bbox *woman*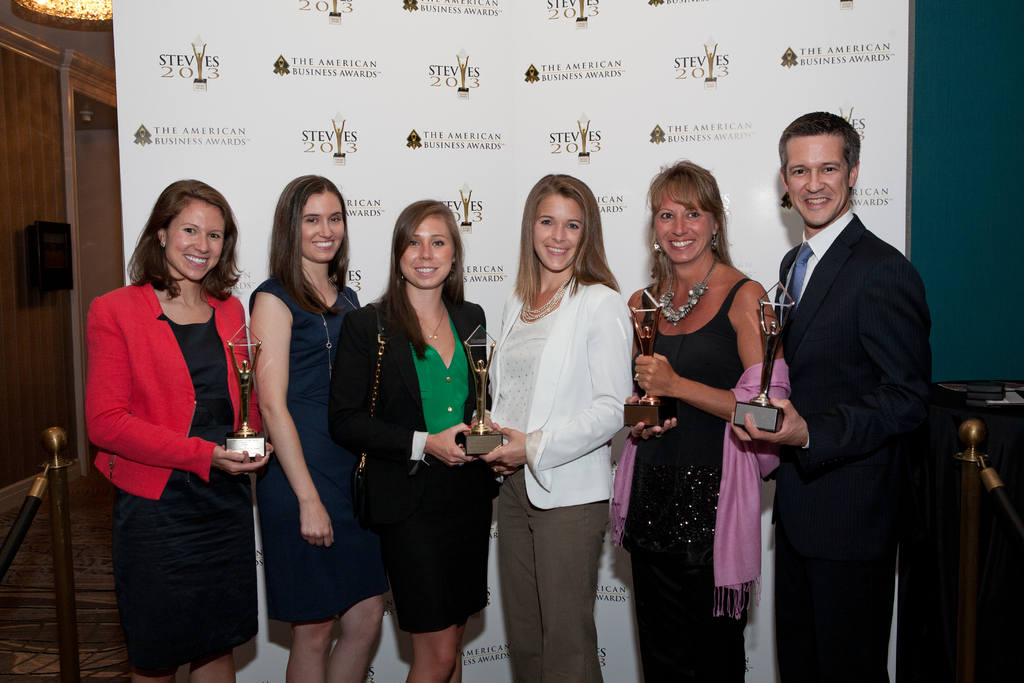
<box>487,174,633,682</box>
